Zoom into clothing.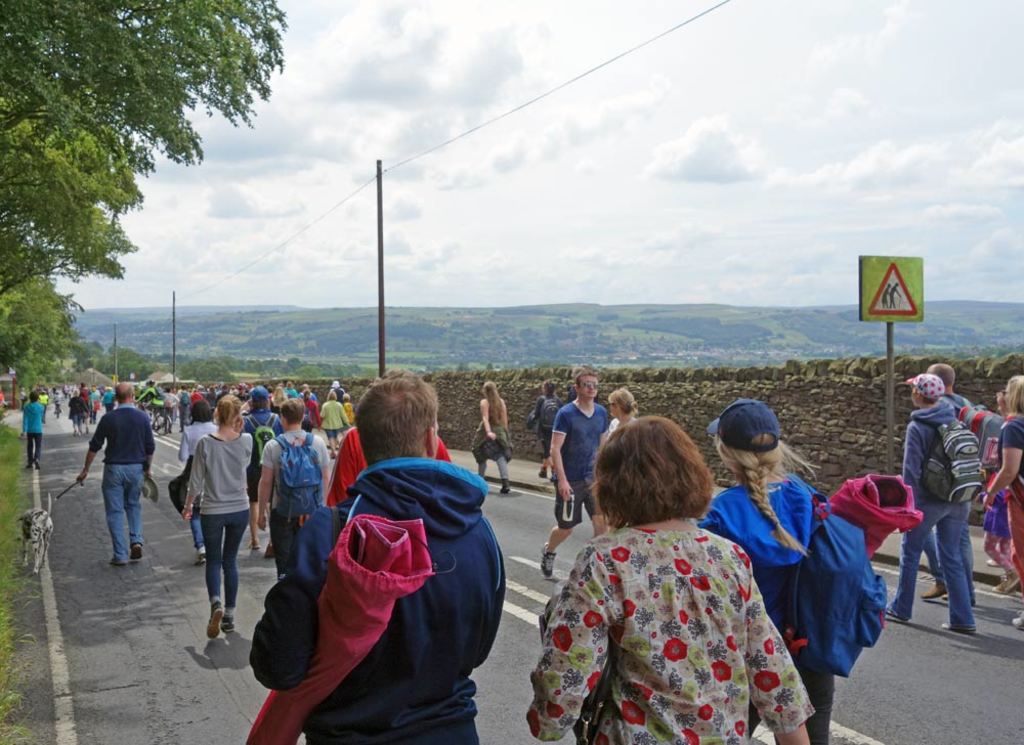
Zoom target: [x1=937, y1=389, x2=971, y2=427].
